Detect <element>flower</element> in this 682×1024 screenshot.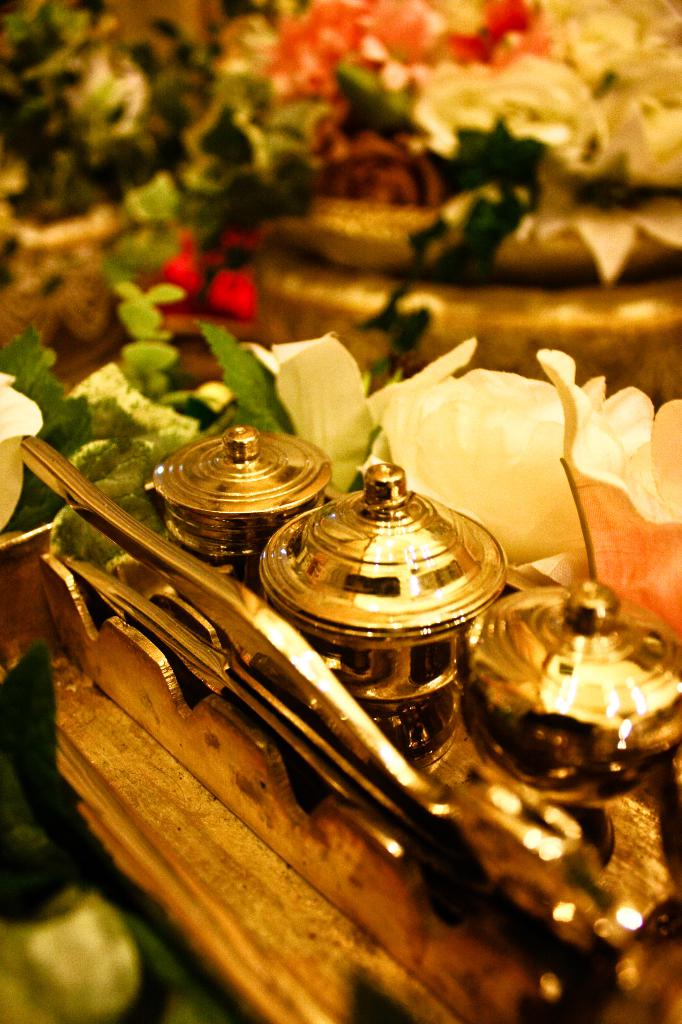
Detection: box=[374, 367, 573, 585].
